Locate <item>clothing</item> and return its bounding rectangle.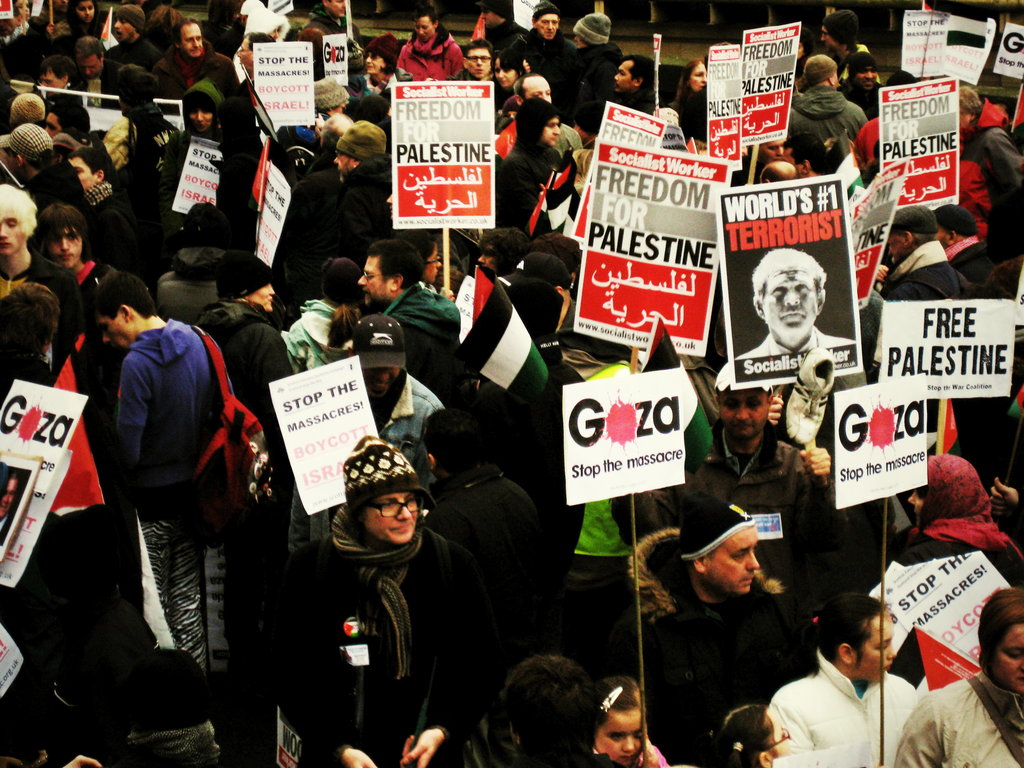
[282,161,365,296].
